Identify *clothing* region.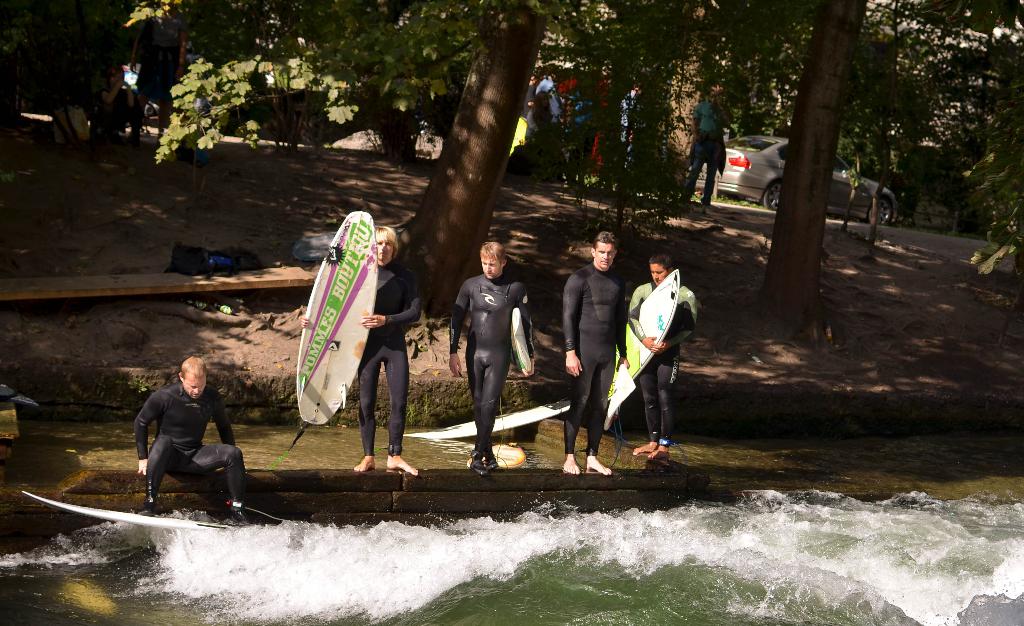
Region: [683,98,724,207].
